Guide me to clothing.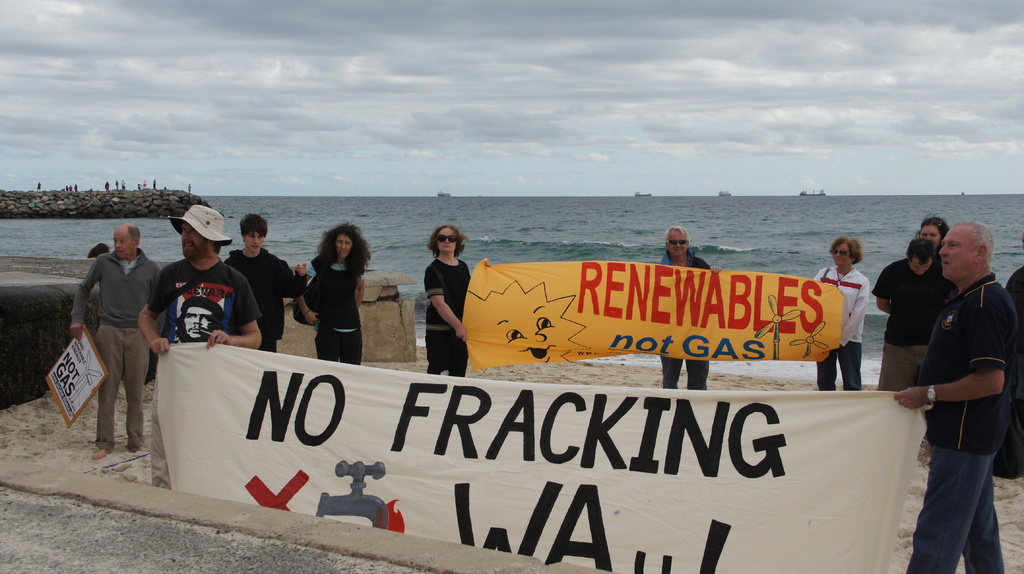
Guidance: crop(145, 255, 264, 344).
